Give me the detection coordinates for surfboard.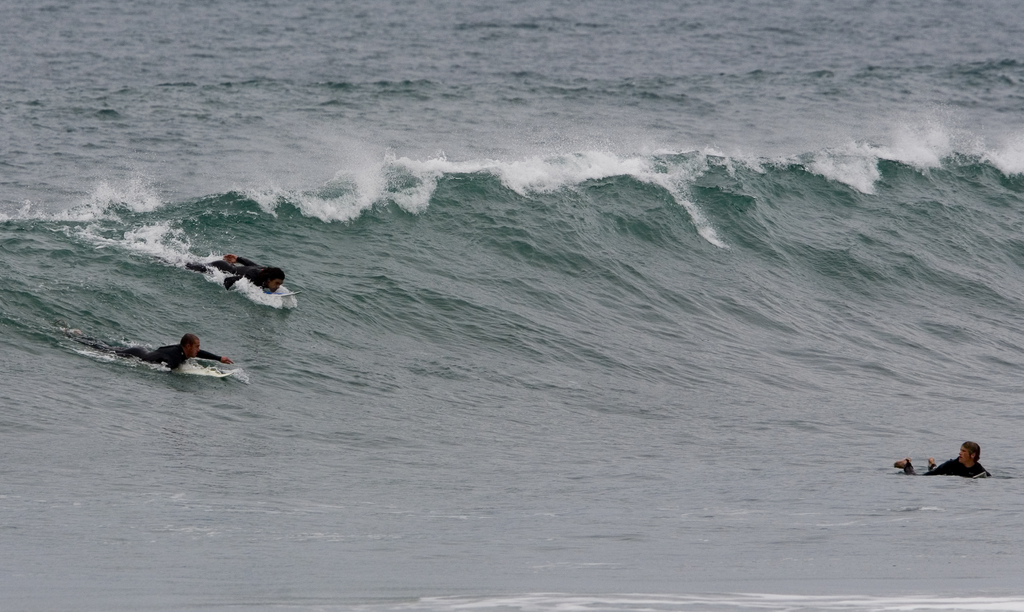
264,289,300,298.
